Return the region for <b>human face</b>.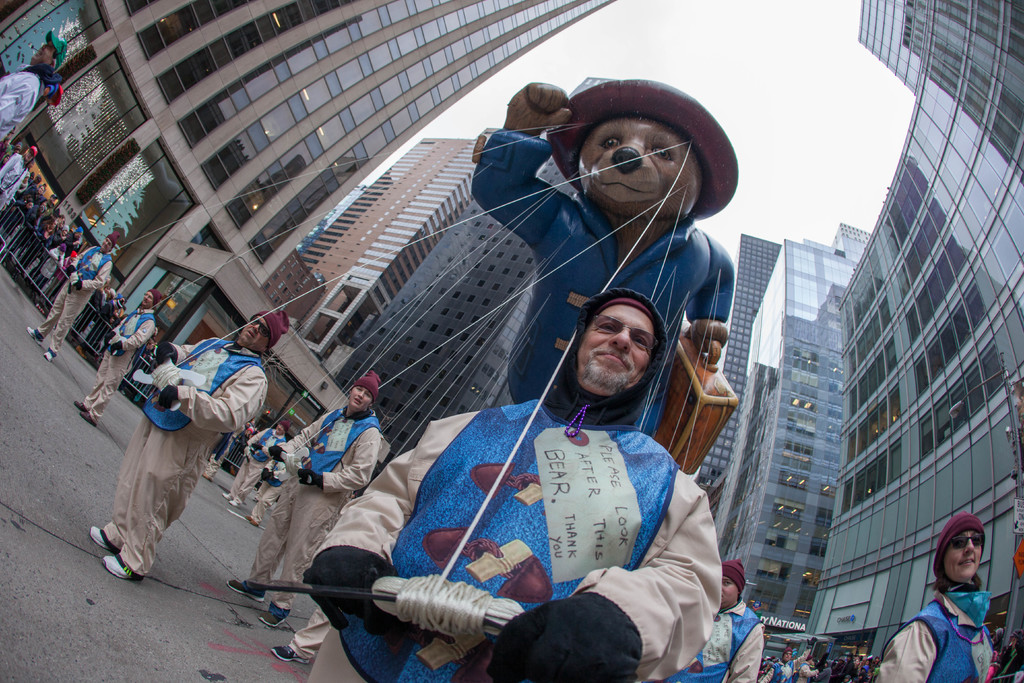
24:151:35:161.
